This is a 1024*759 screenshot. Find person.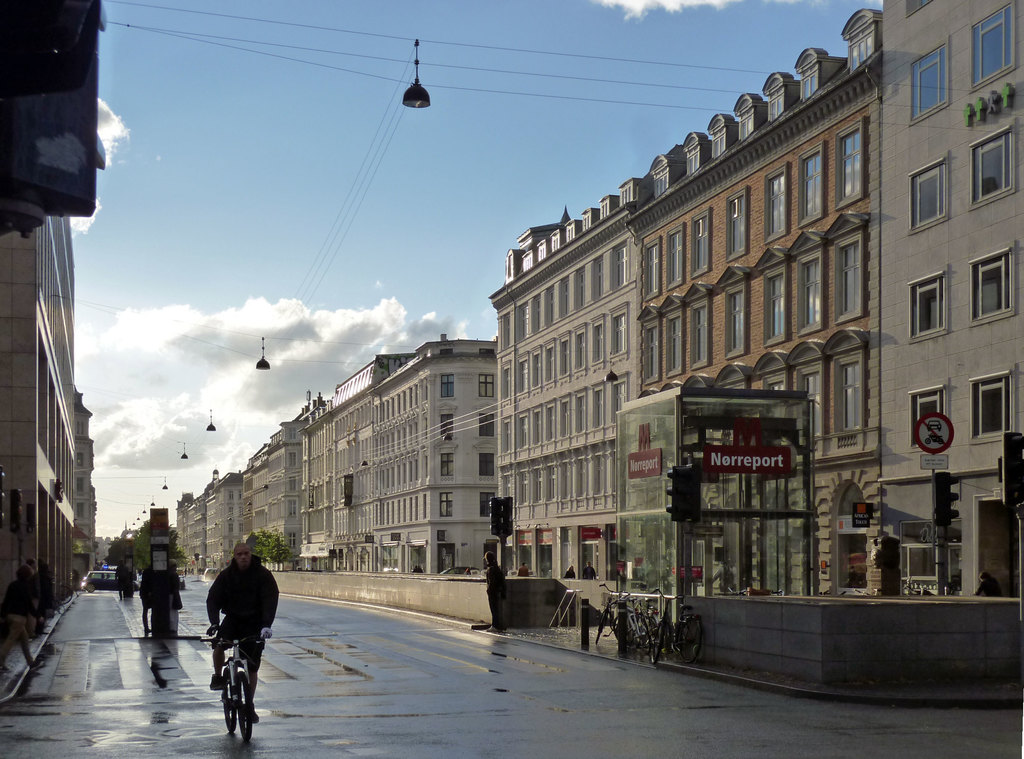
Bounding box: pyautogui.locateOnScreen(483, 550, 500, 636).
